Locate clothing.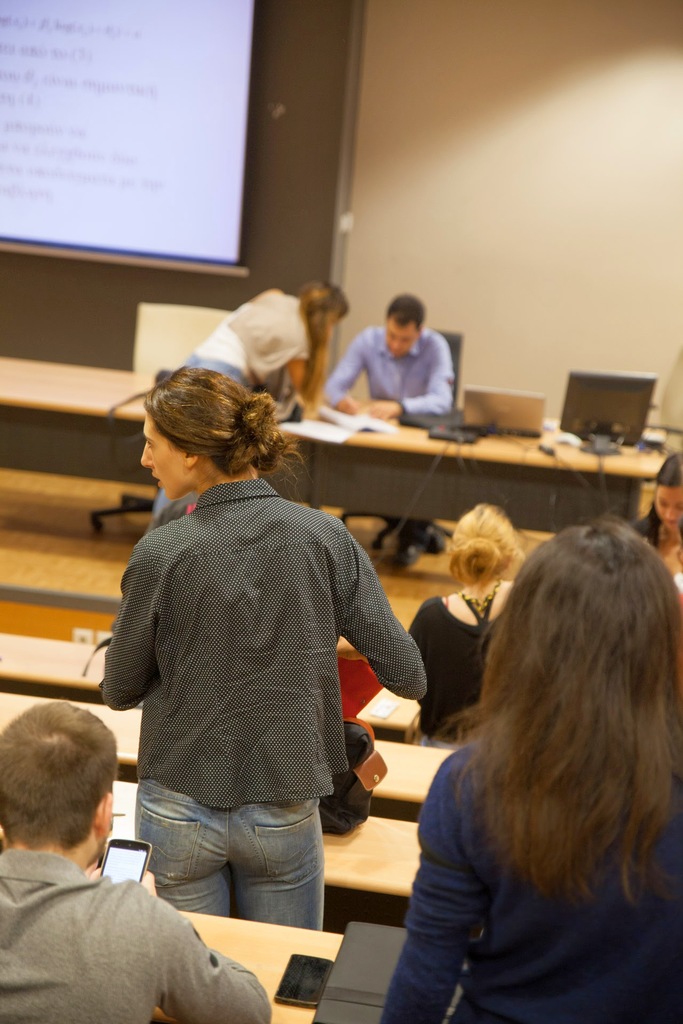
Bounding box: l=324, t=328, r=459, b=417.
